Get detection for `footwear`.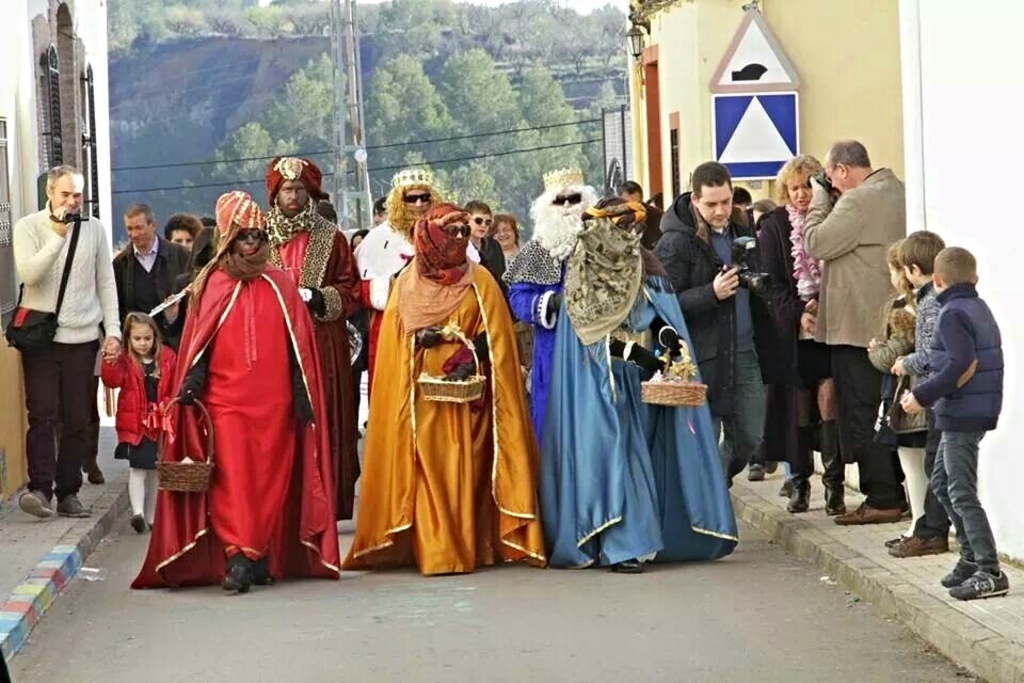
Detection: box=[124, 512, 145, 536].
